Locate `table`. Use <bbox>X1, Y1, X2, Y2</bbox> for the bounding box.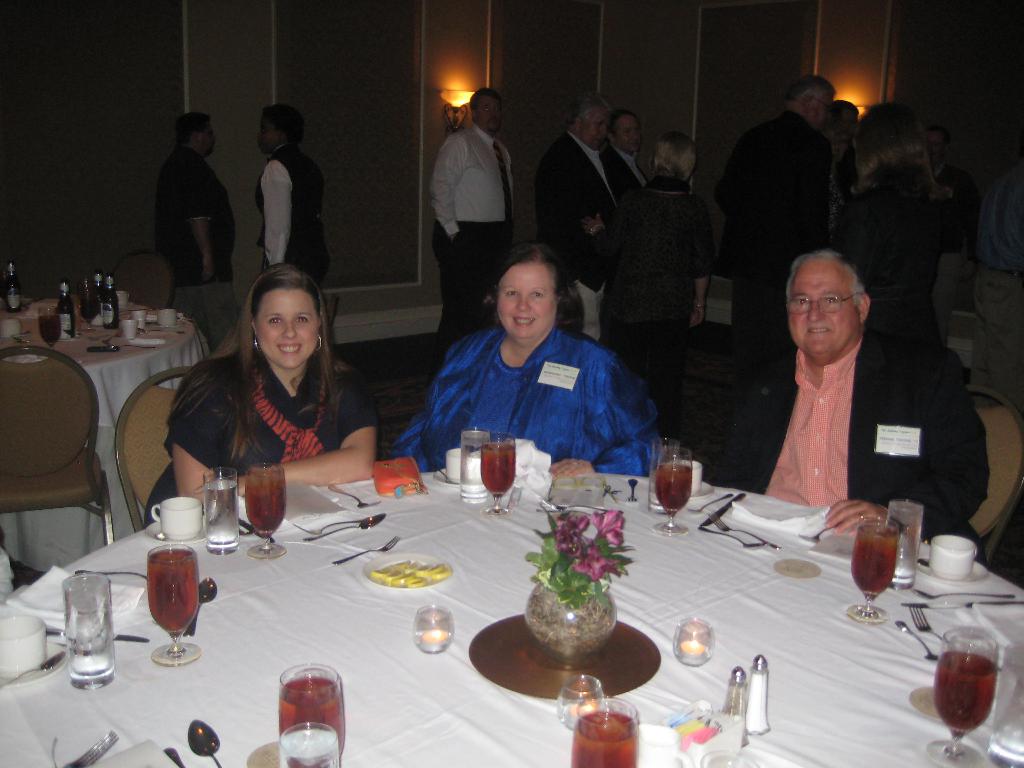
<bbox>0, 303, 195, 597</bbox>.
